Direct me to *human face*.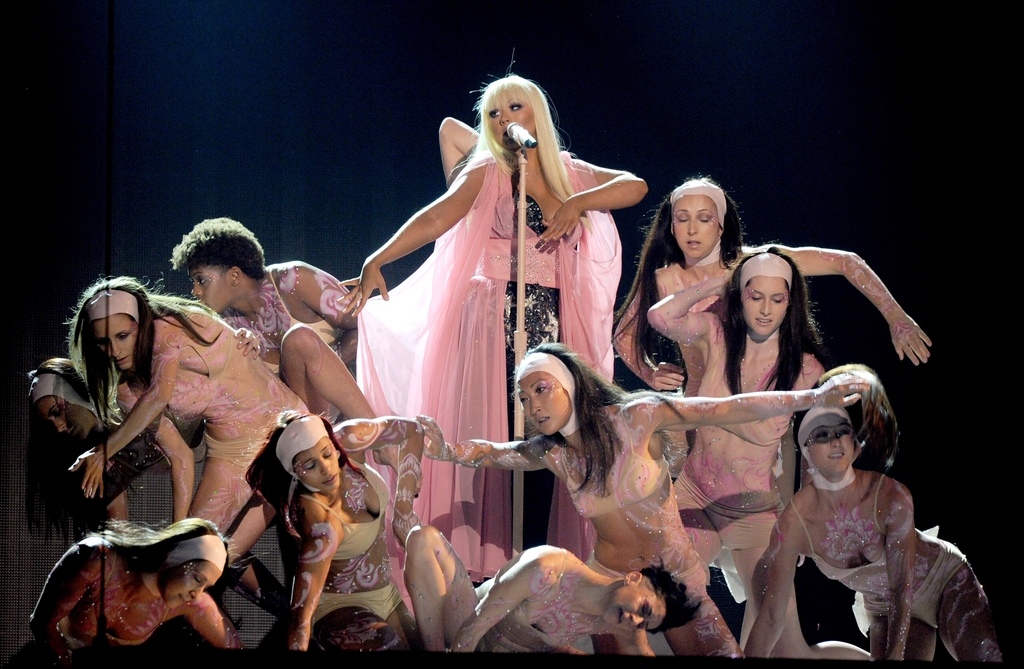
Direction: x1=808 y1=413 x2=855 y2=469.
